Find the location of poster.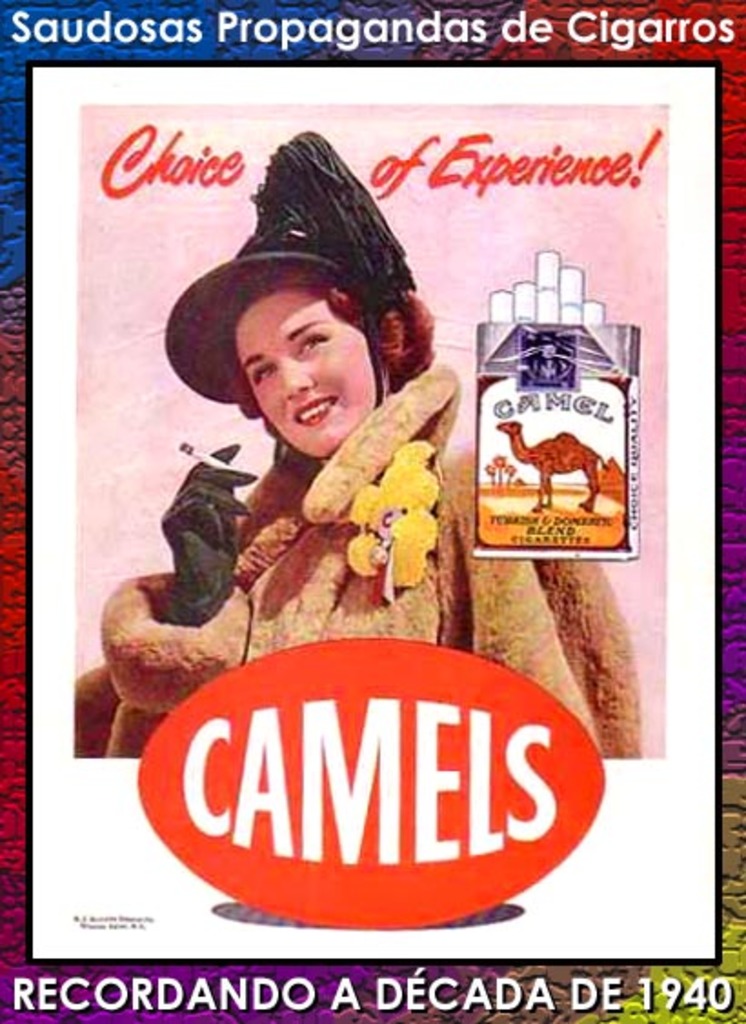
Location: l=24, t=47, r=728, b=977.
